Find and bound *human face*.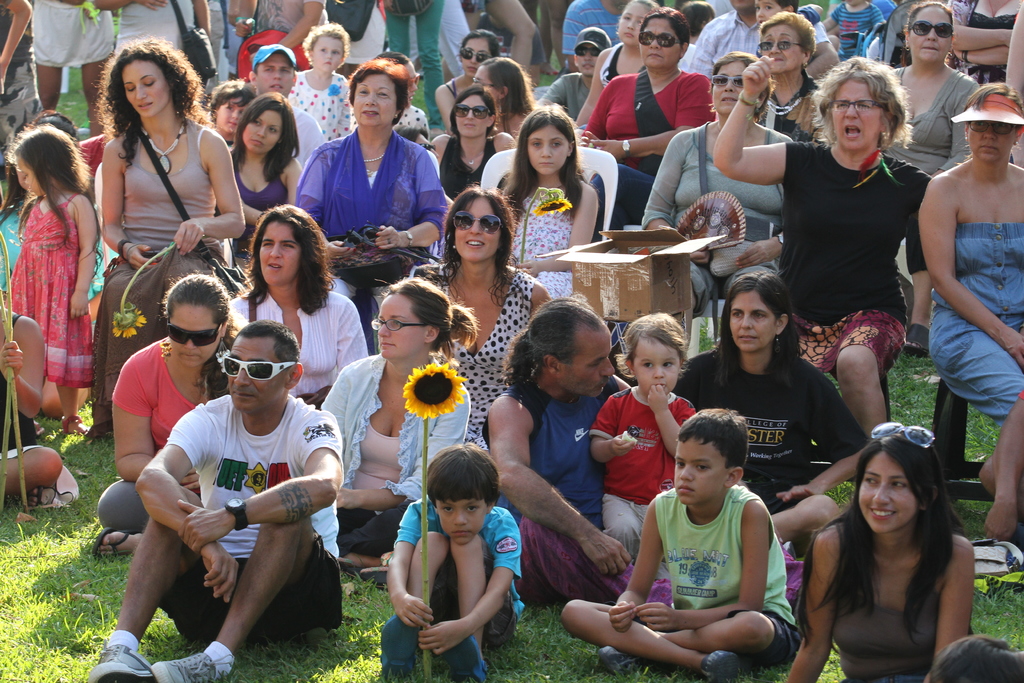
Bound: box=[309, 32, 344, 73].
